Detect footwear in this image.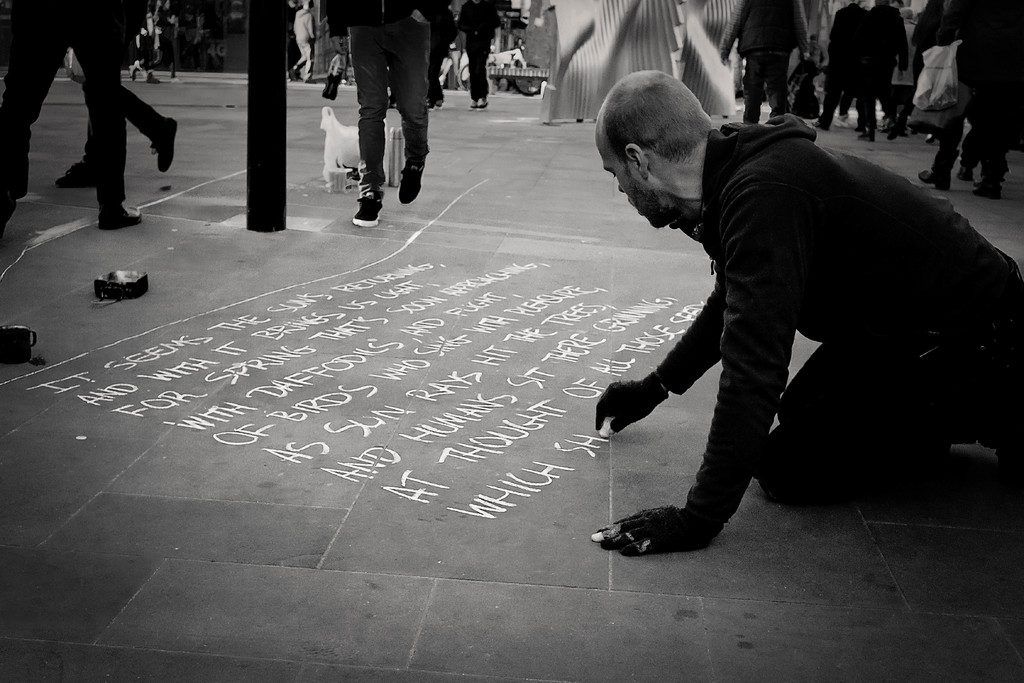
Detection: x1=926, y1=135, x2=934, y2=142.
